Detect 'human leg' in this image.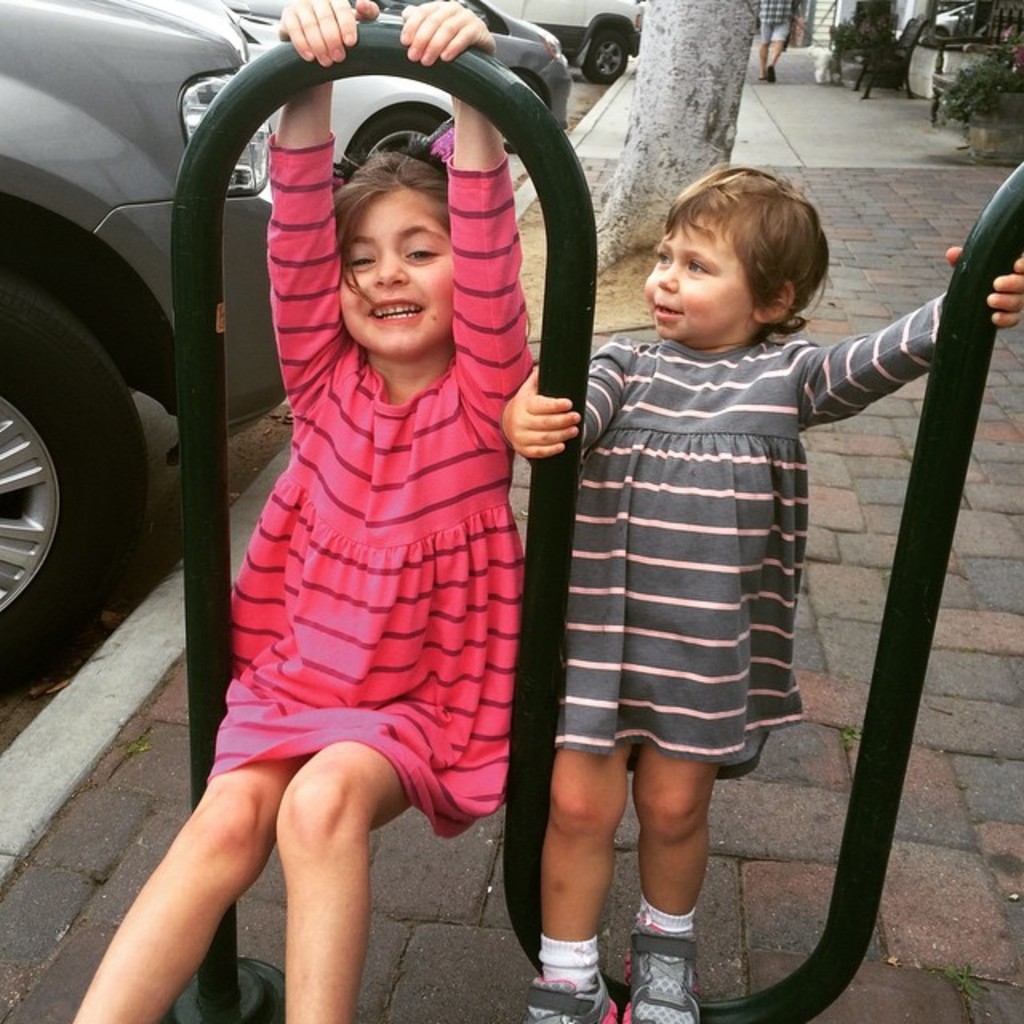
Detection: [766, 8, 787, 85].
